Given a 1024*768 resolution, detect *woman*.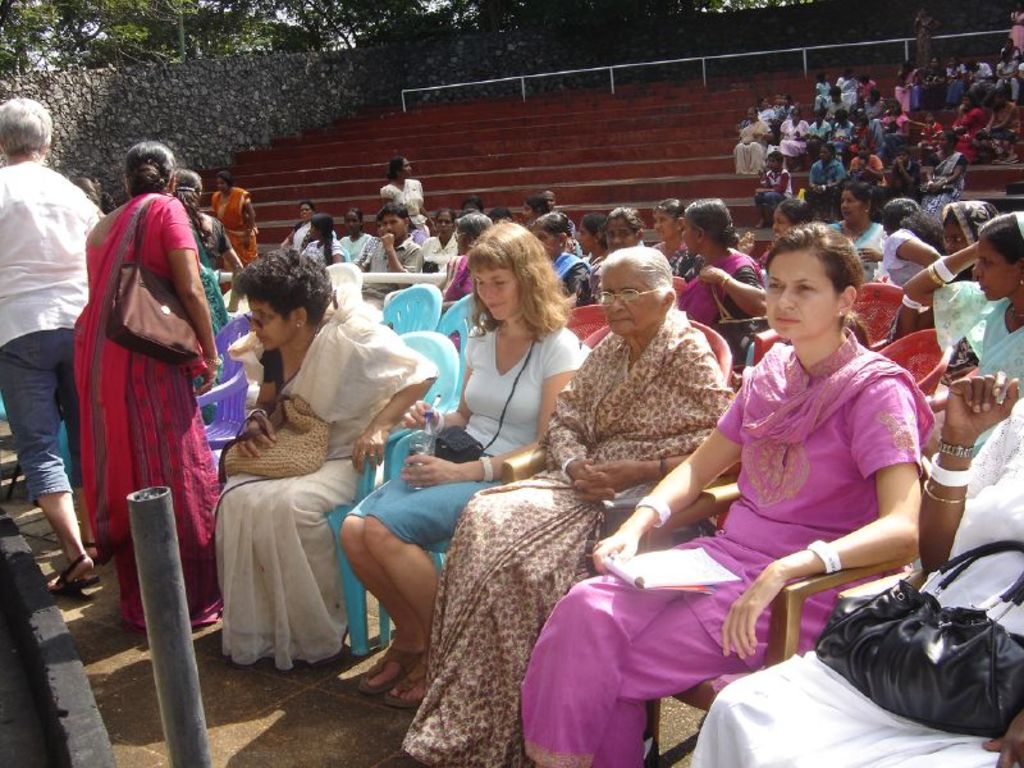
(left=548, top=210, right=588, bottom=301).
